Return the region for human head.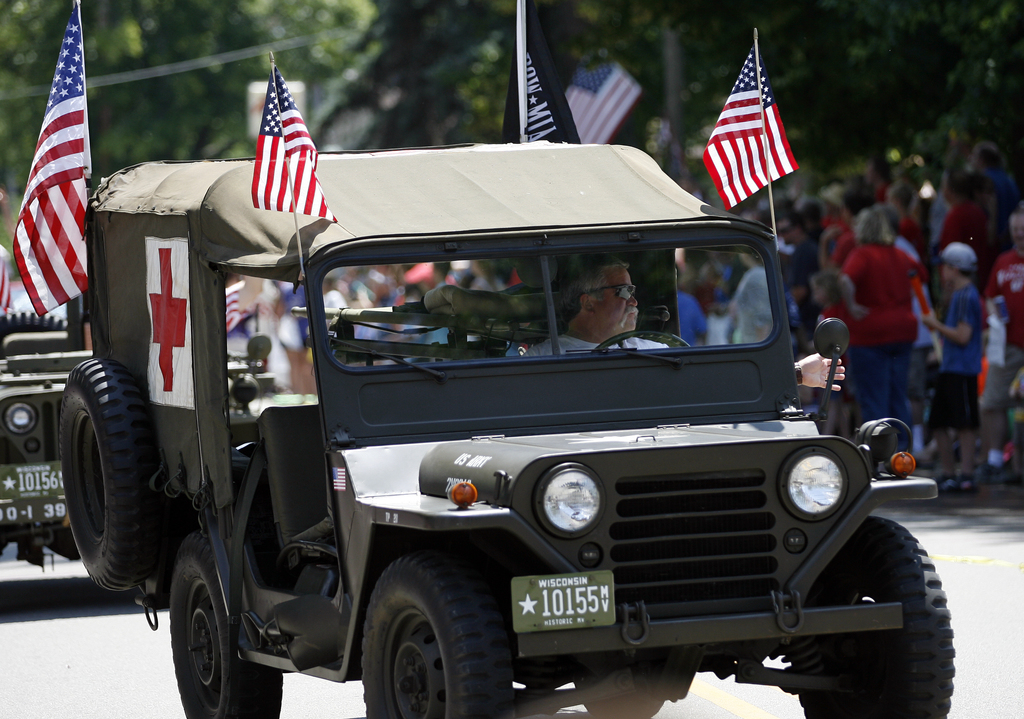
box=[939, 242, 976, 283].
